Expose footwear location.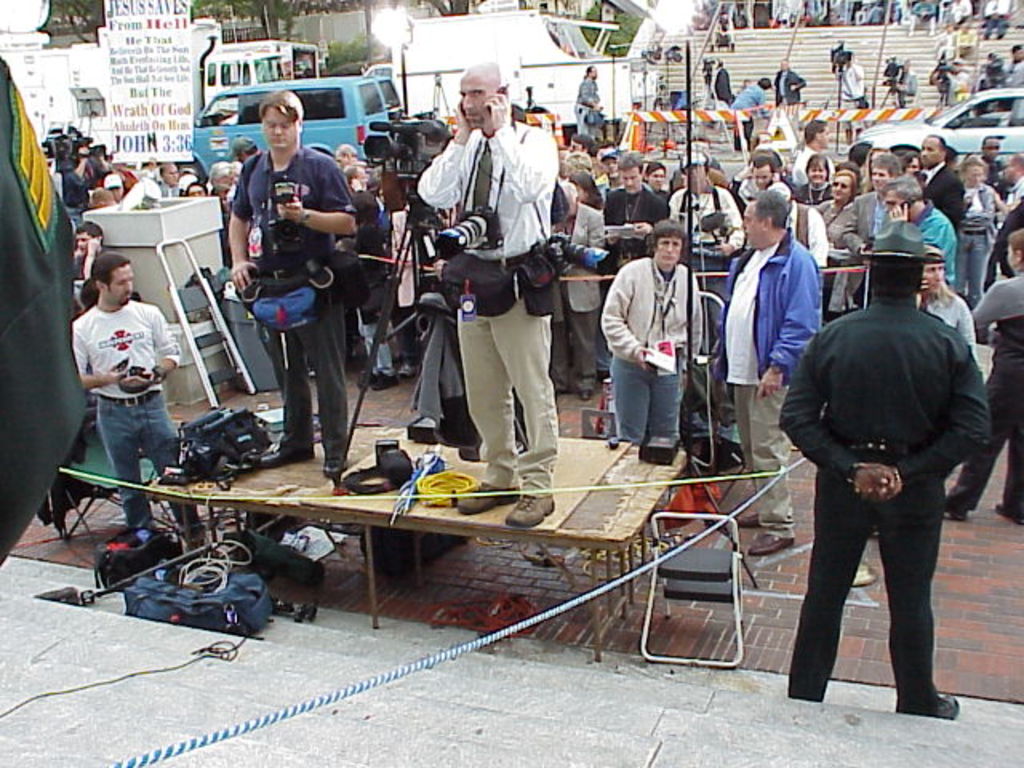
Exposed at x1=258 y1=435 x2=312 y2=469.
